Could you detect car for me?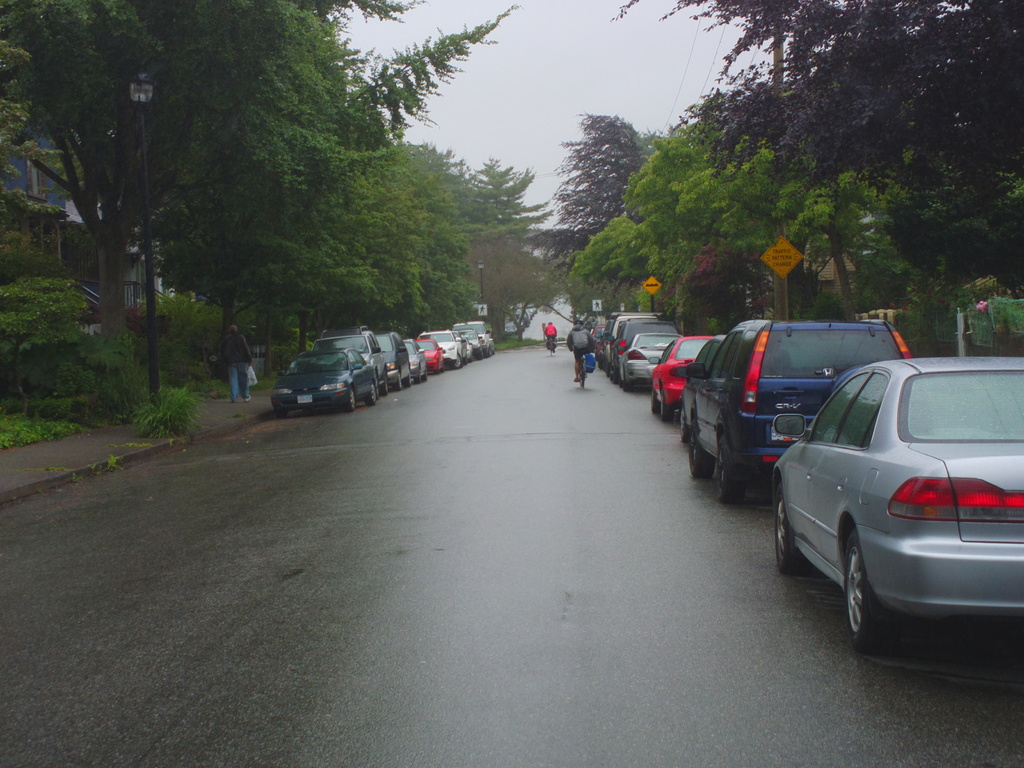
Detection result: 760/346/1017/662.
